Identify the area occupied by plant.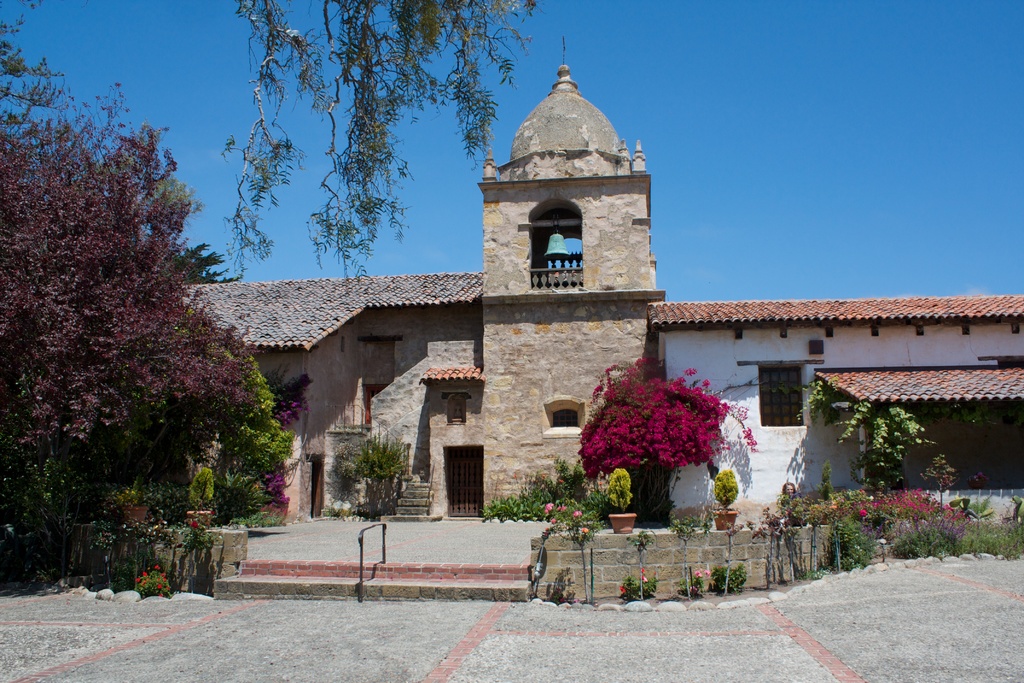
Area: <region>714, 566, 750, 593</region>.
